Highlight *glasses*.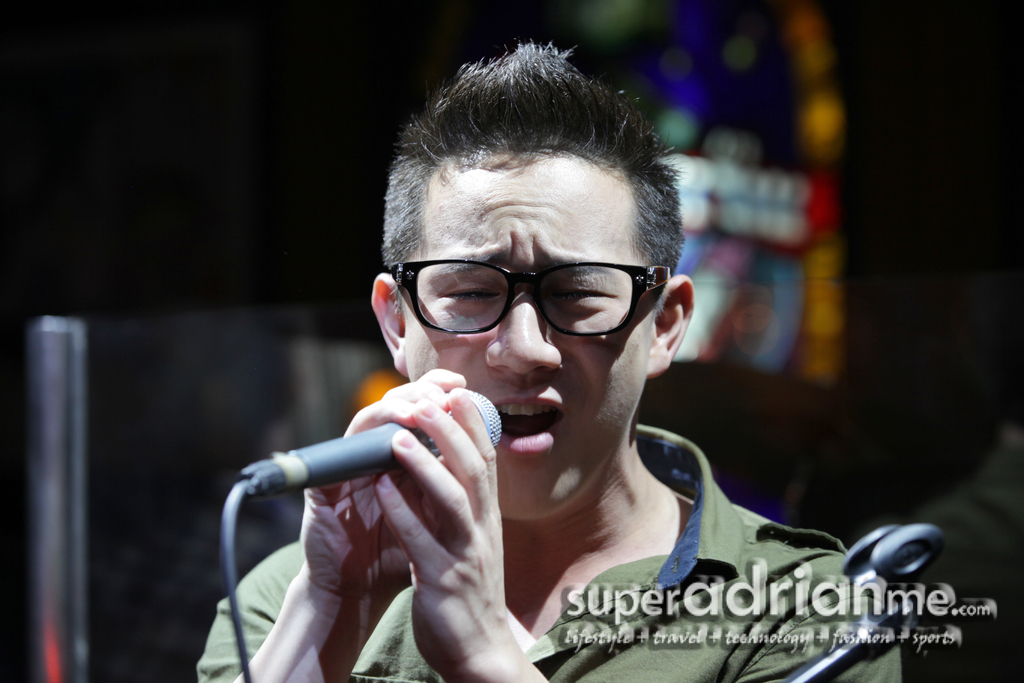
Highlighted region: pyautogui.locateOnScreen(377, 243, 670, 346).
